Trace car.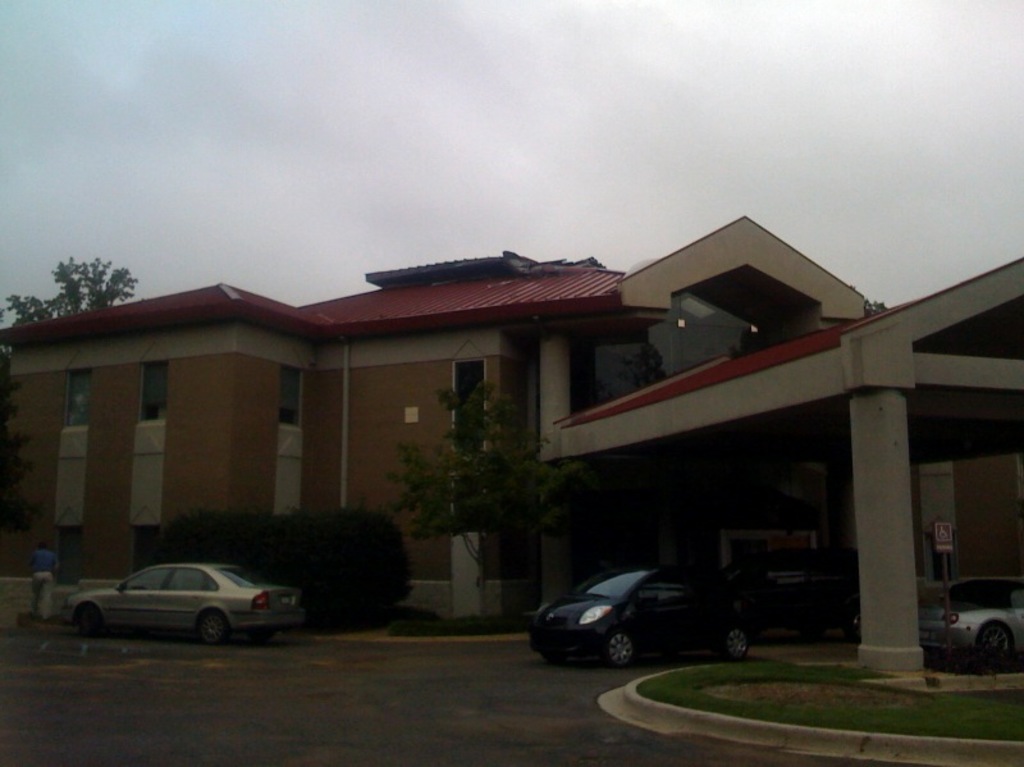
Traced to Rect(64, 565, 305, 648).
